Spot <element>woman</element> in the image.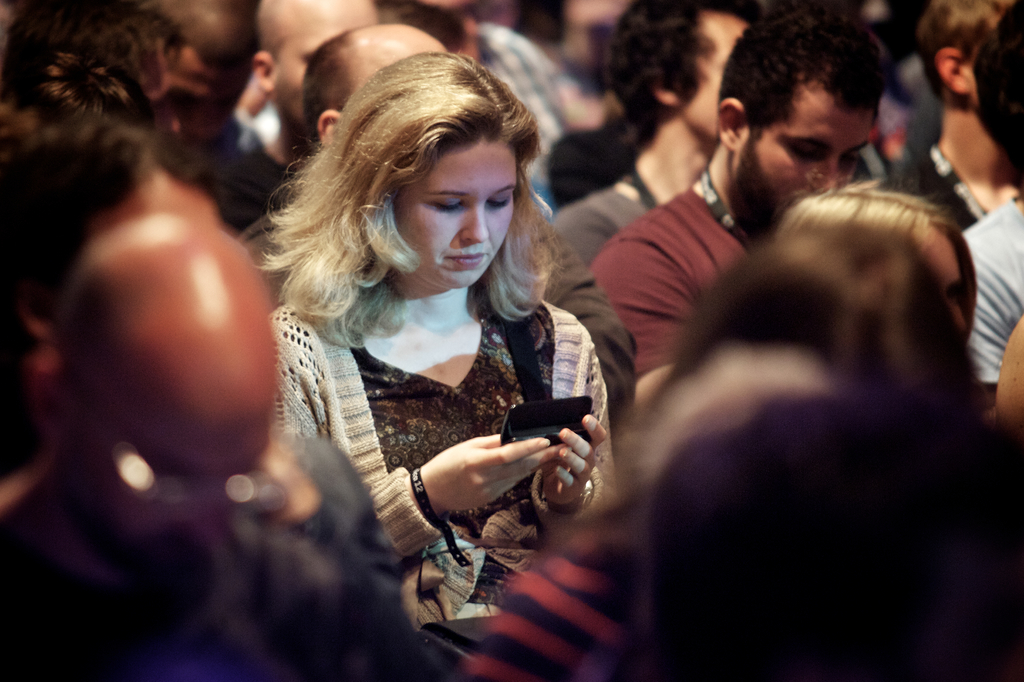
<element>woman</element> found at (445, 216, 981, 681).
